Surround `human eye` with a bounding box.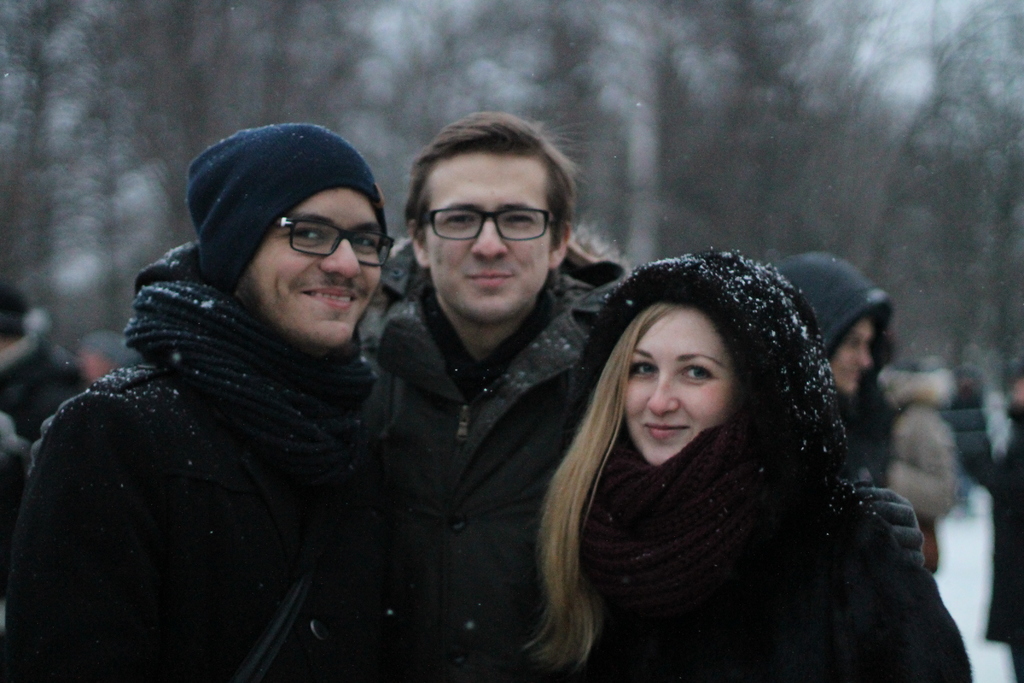
<box>630,360,658,379</box>.
